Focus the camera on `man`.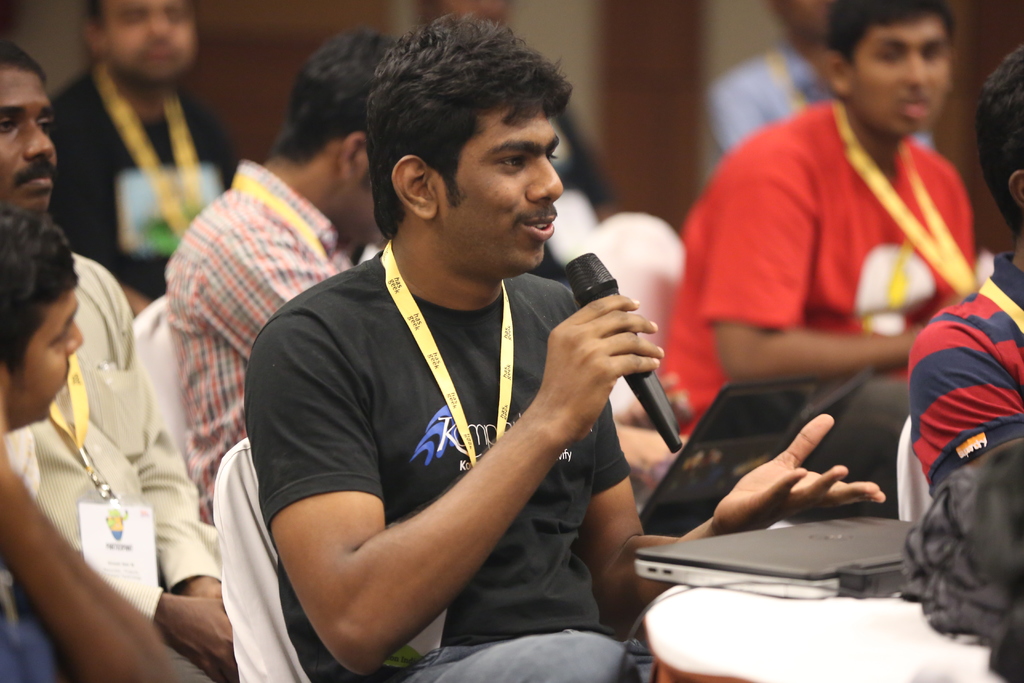
Focus region: <region>652, 0, 1004, 441</region>.
